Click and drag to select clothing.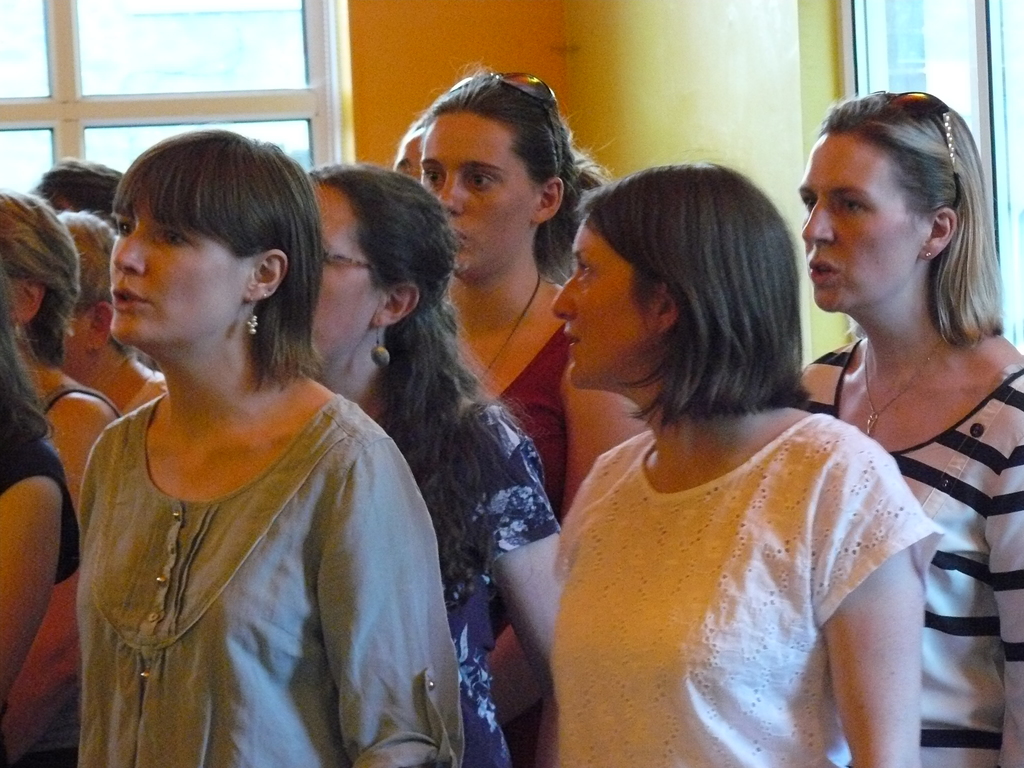
Selection: [379,379,556,765].
